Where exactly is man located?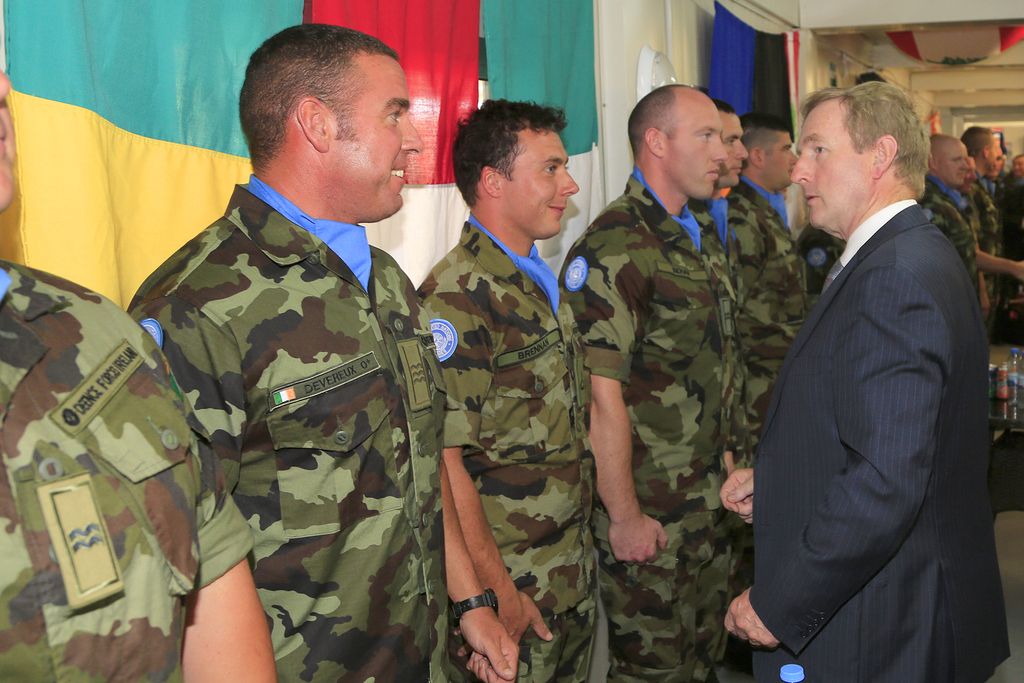
Its bounding box is 0 66 282 682.
